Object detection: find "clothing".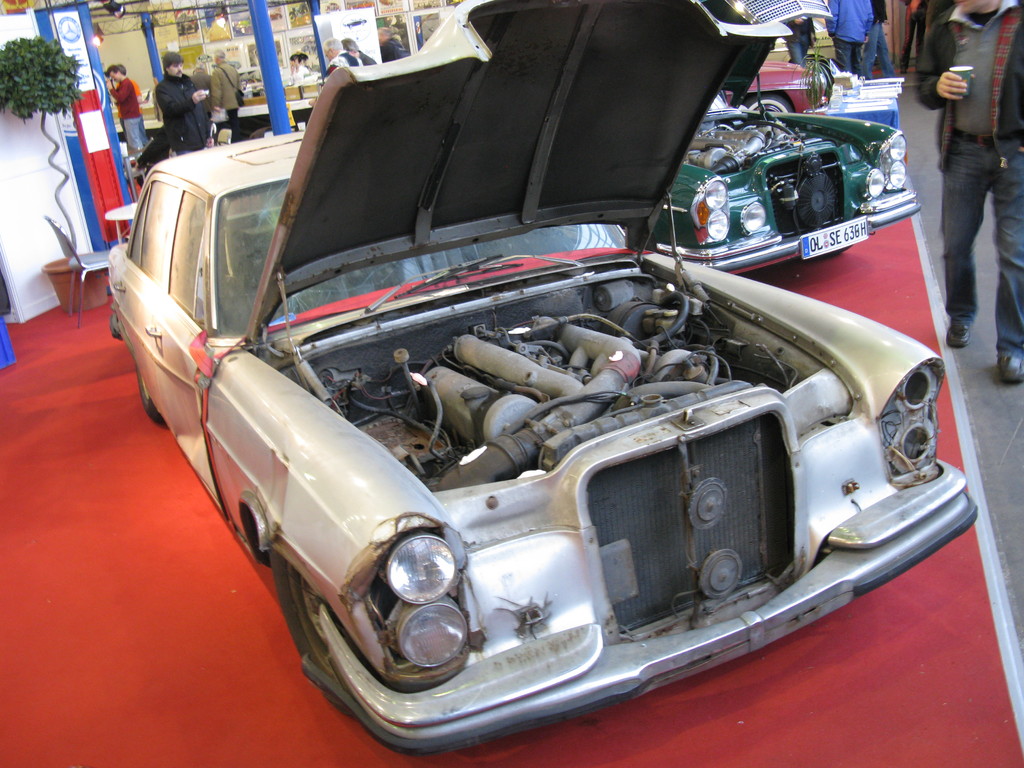
<region>784, 17, 817, 65</region>.
